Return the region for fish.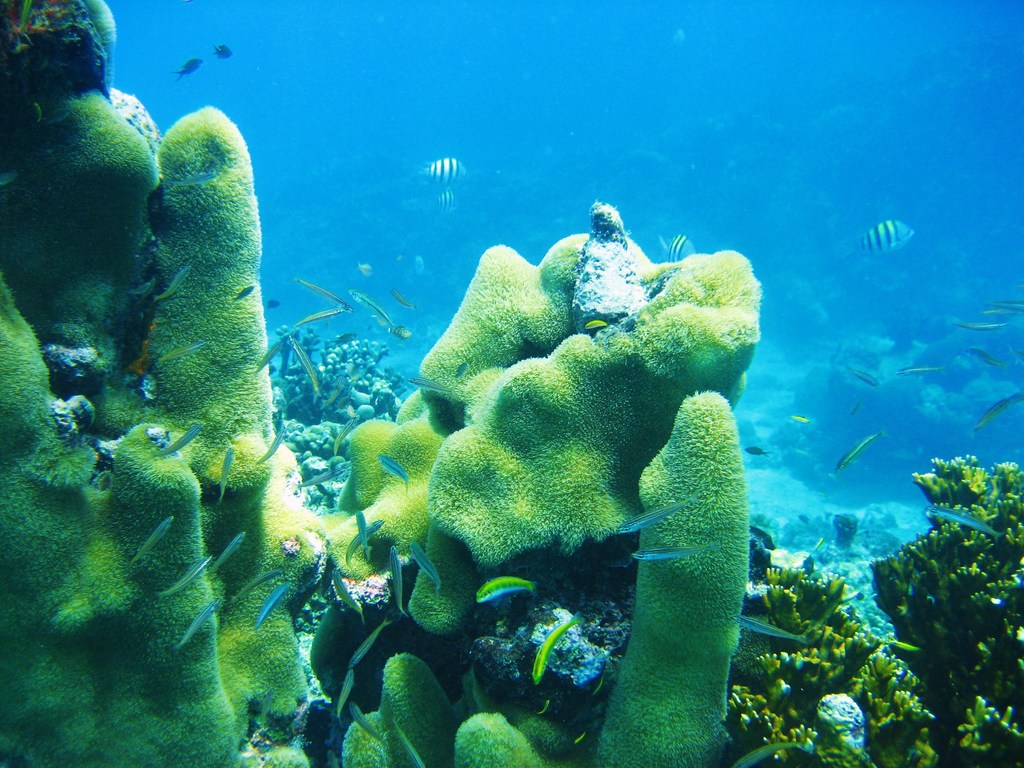
355,509,368,562.
